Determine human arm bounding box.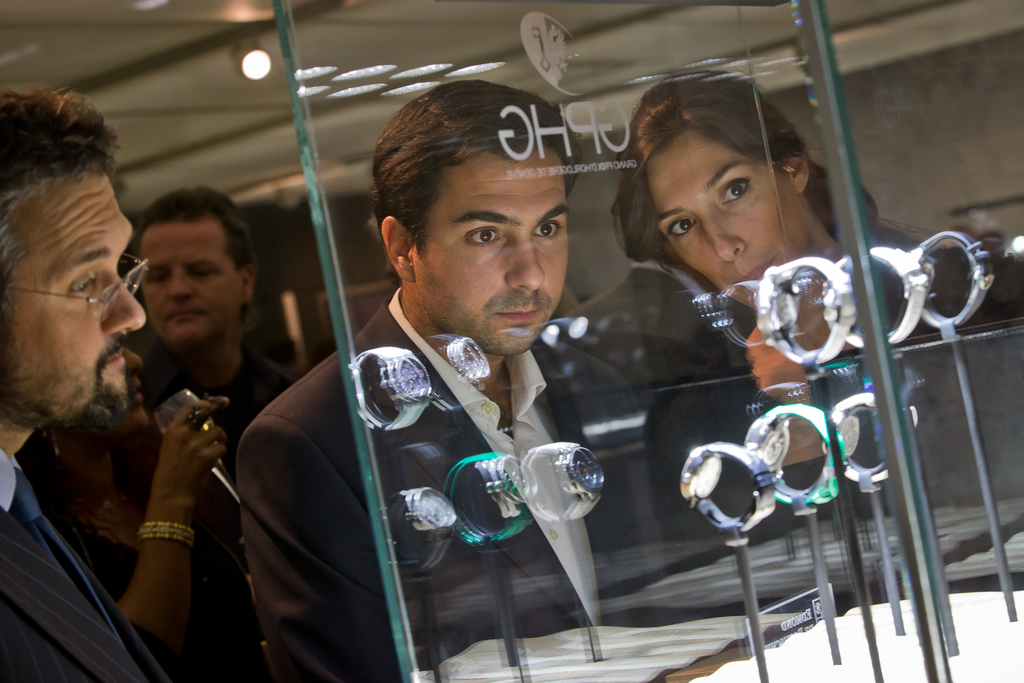
Determined: 266/416/383/682.
